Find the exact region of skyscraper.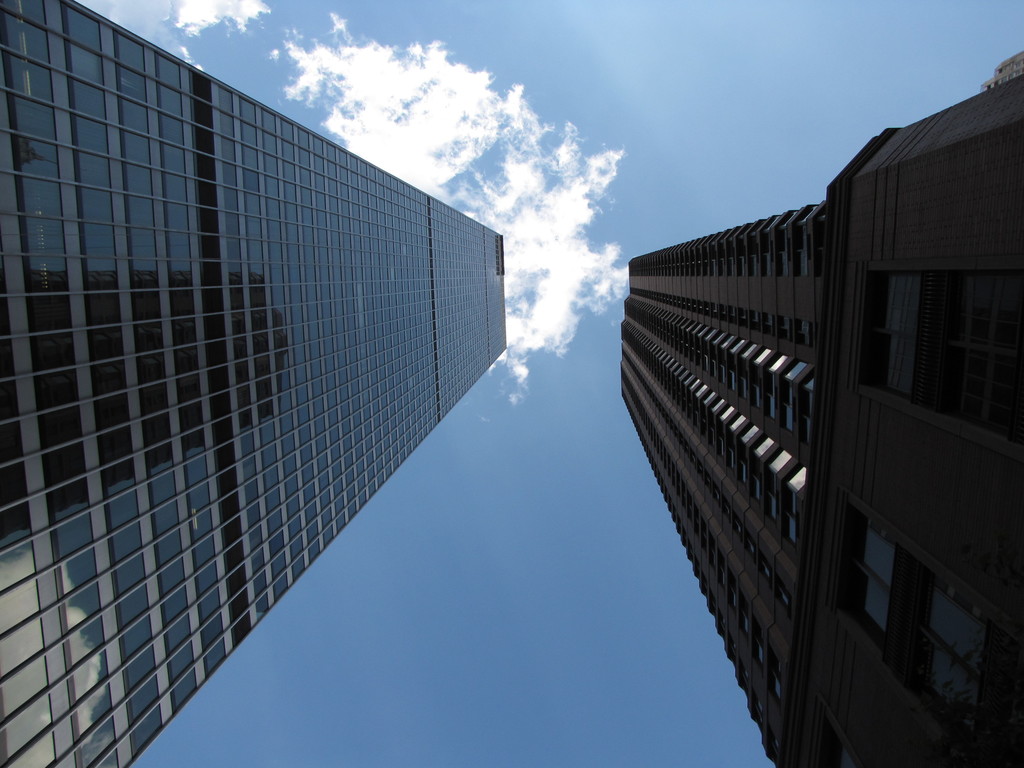
Exact region: <box>0,0,511,767</box>.
